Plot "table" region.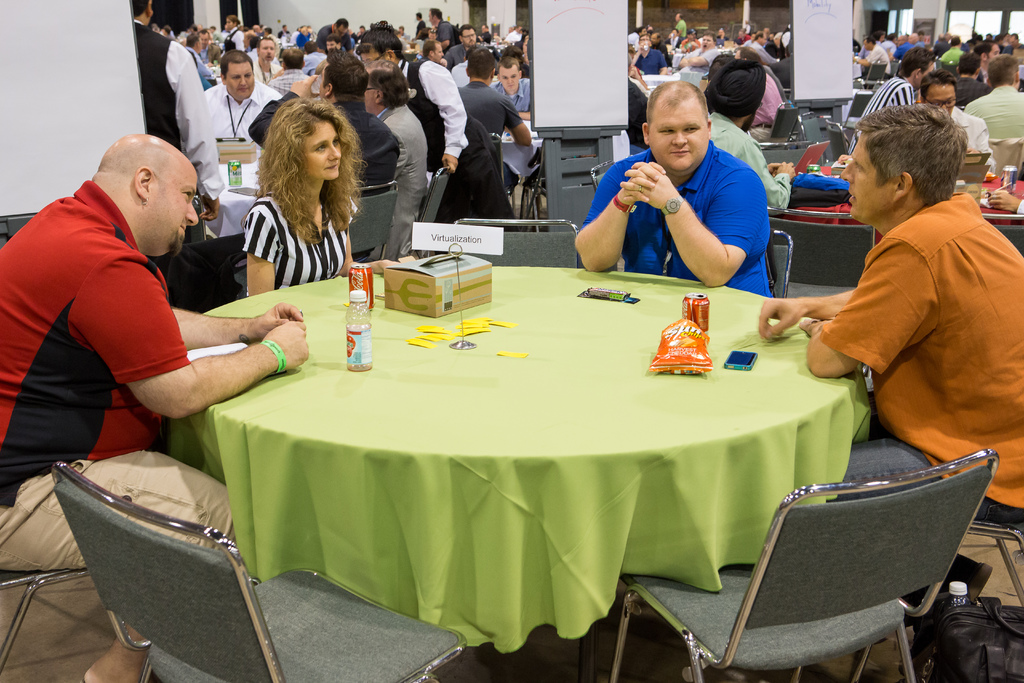
Plotted at <region>169, 259, 868, 662</region>.
